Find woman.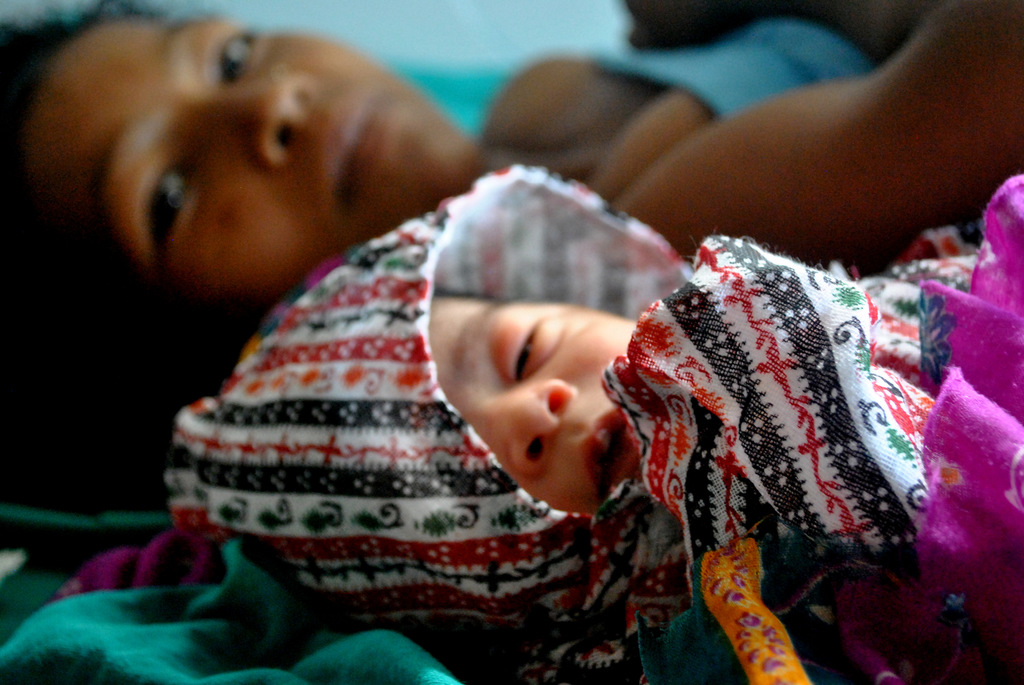
<box>0,0,1023,409</box>.
